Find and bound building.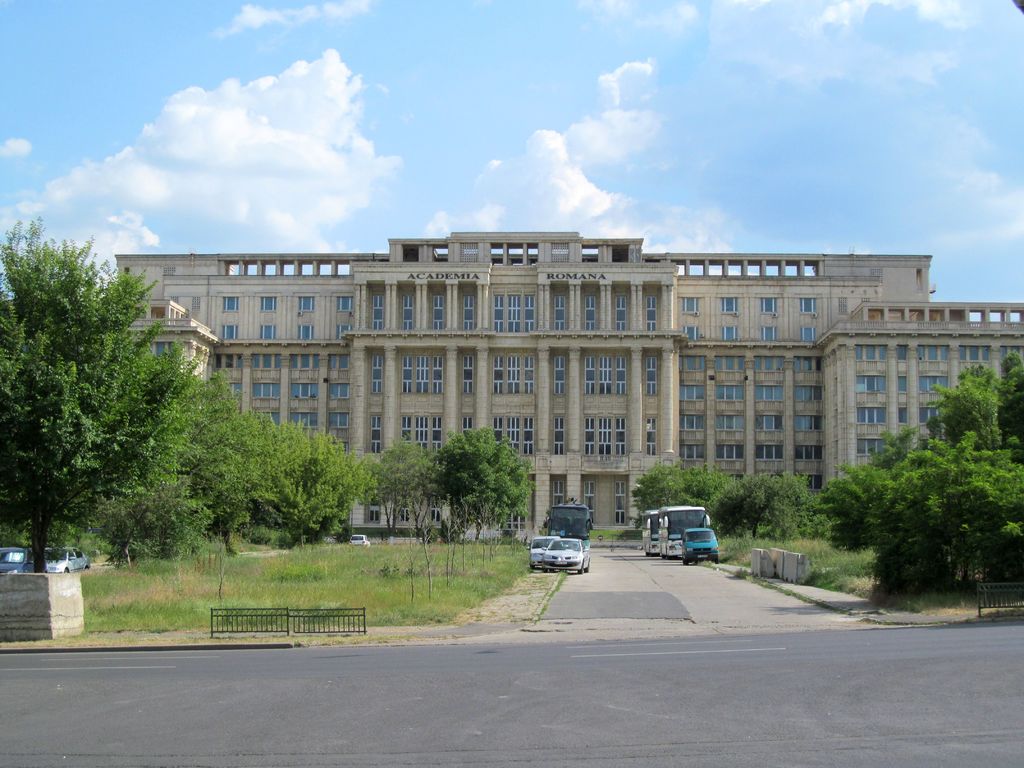
Bound: bbox=(117, 229, 1023, 534).
